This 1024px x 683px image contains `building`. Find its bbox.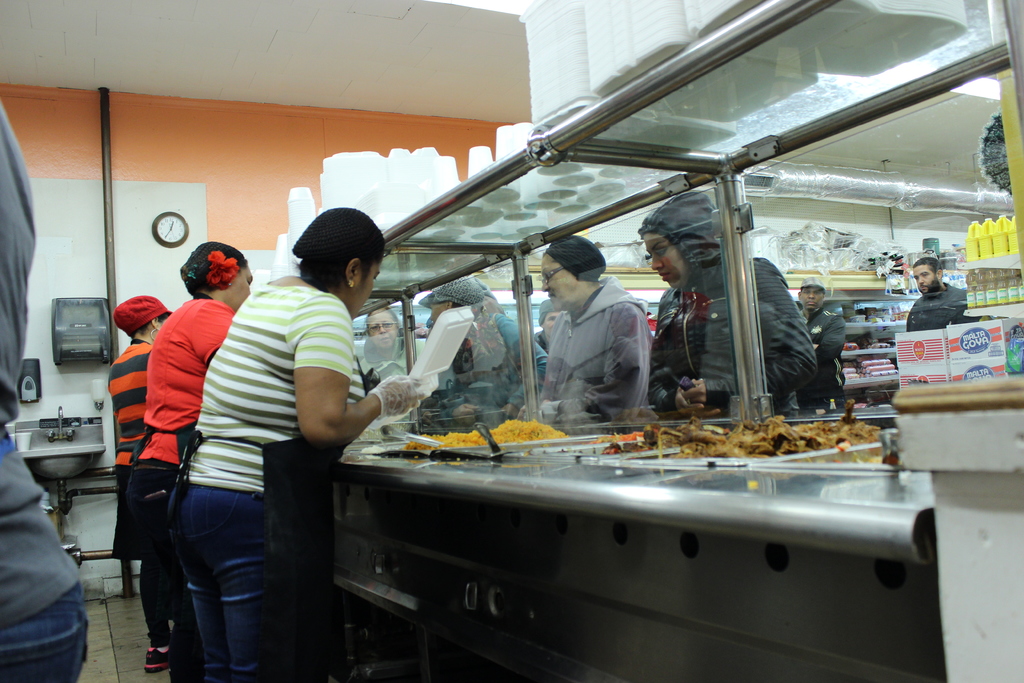
<box>0,0,1023,681</box>.
